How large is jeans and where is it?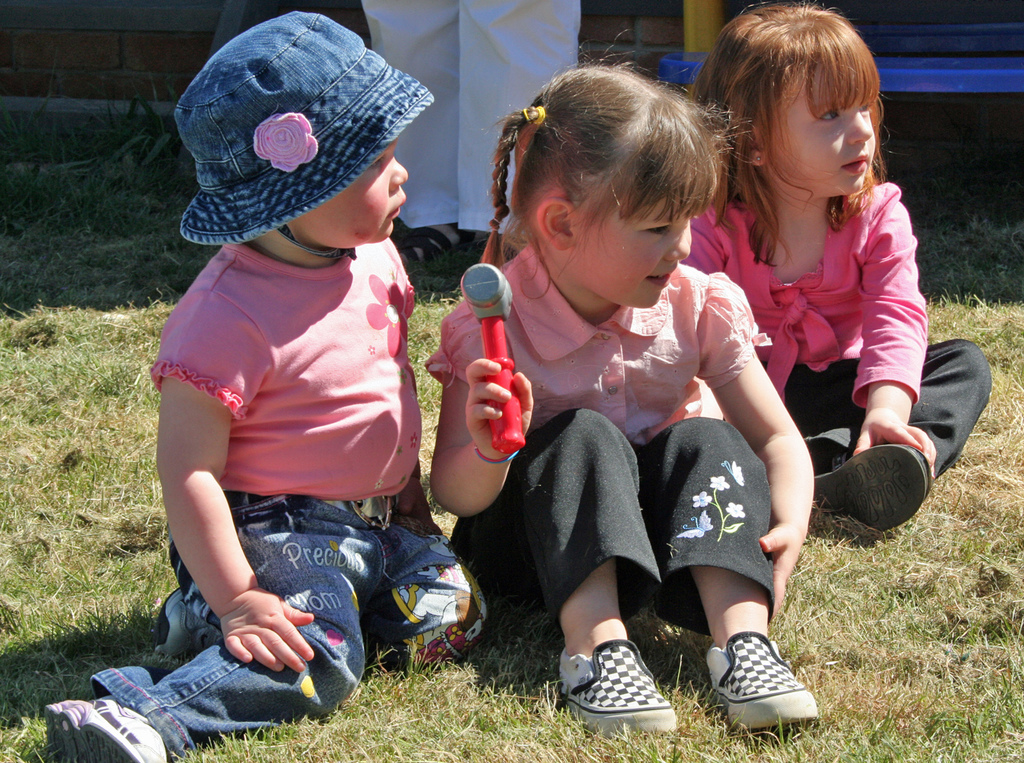
Bounding box: box=[91, 490, 486, 757].
